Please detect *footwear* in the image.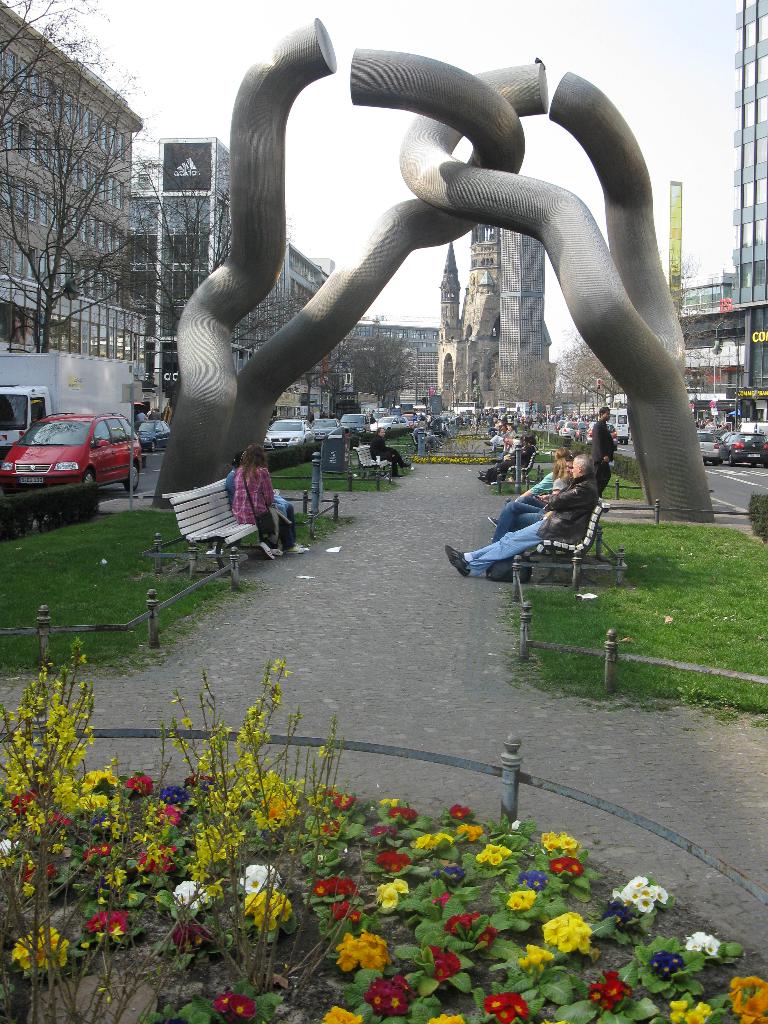
<region>449, 558, 468, 575</region>.
